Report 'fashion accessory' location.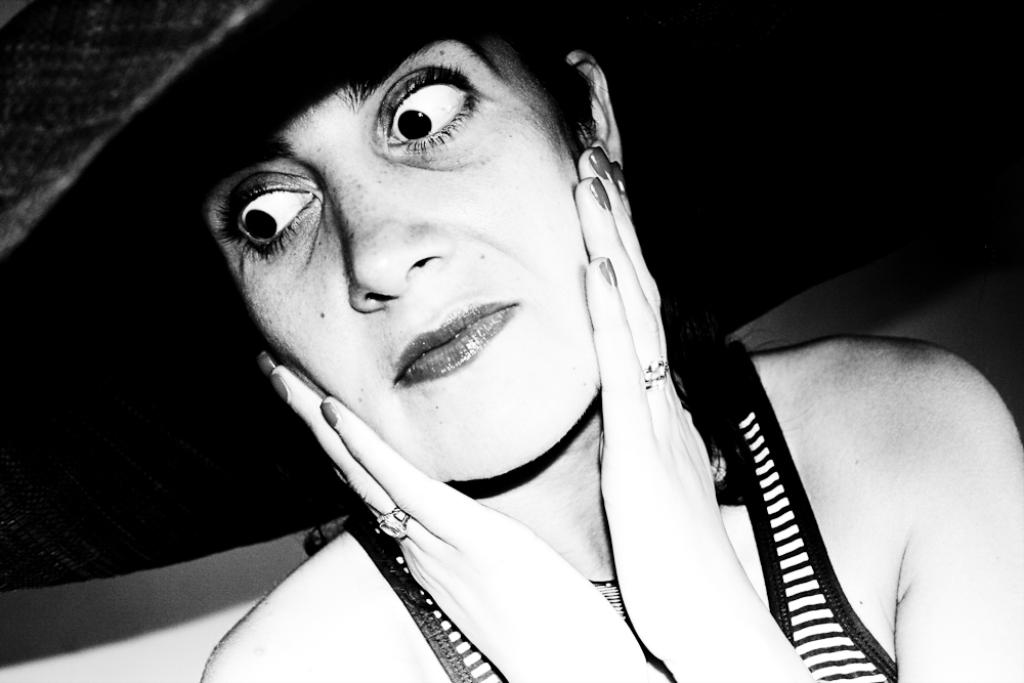
Report: 640 355 671 392.
